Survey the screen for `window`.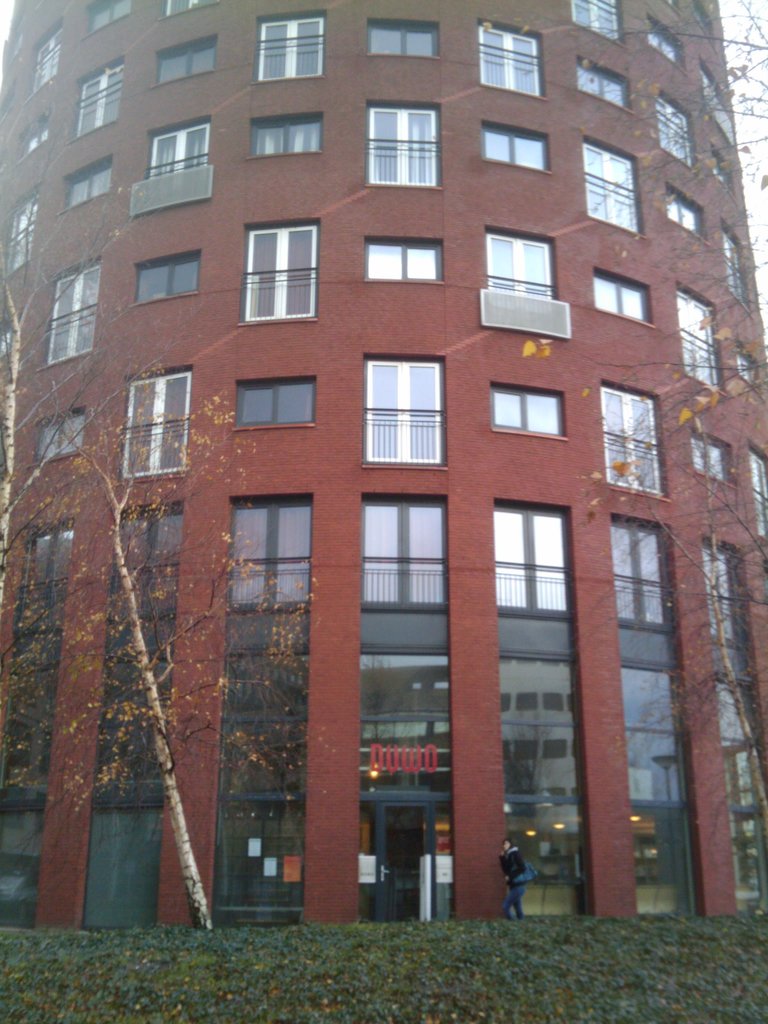
Survey found: 230:201:323:344.
